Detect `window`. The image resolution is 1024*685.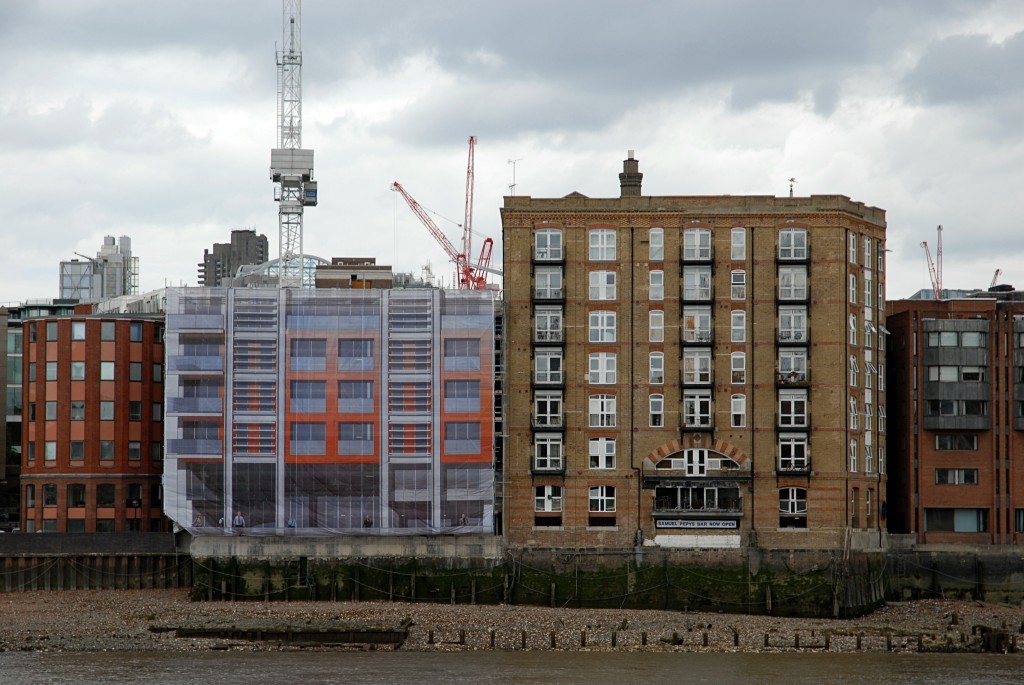
46 362 56 382.
